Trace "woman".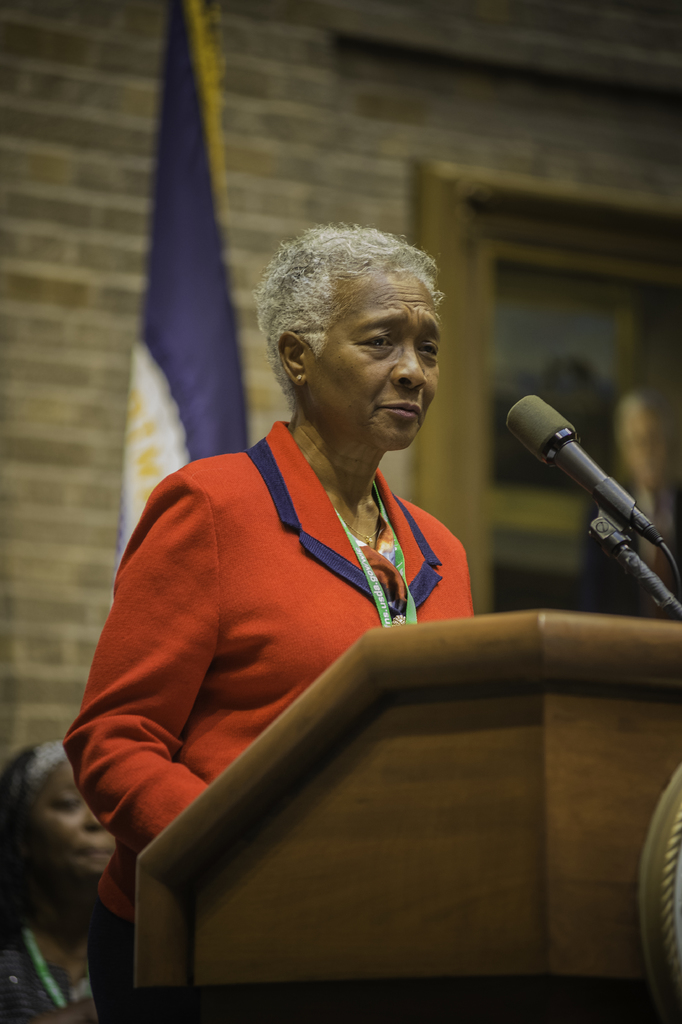
Traced to x1=81, y1=173, x2=503, y2=929.
